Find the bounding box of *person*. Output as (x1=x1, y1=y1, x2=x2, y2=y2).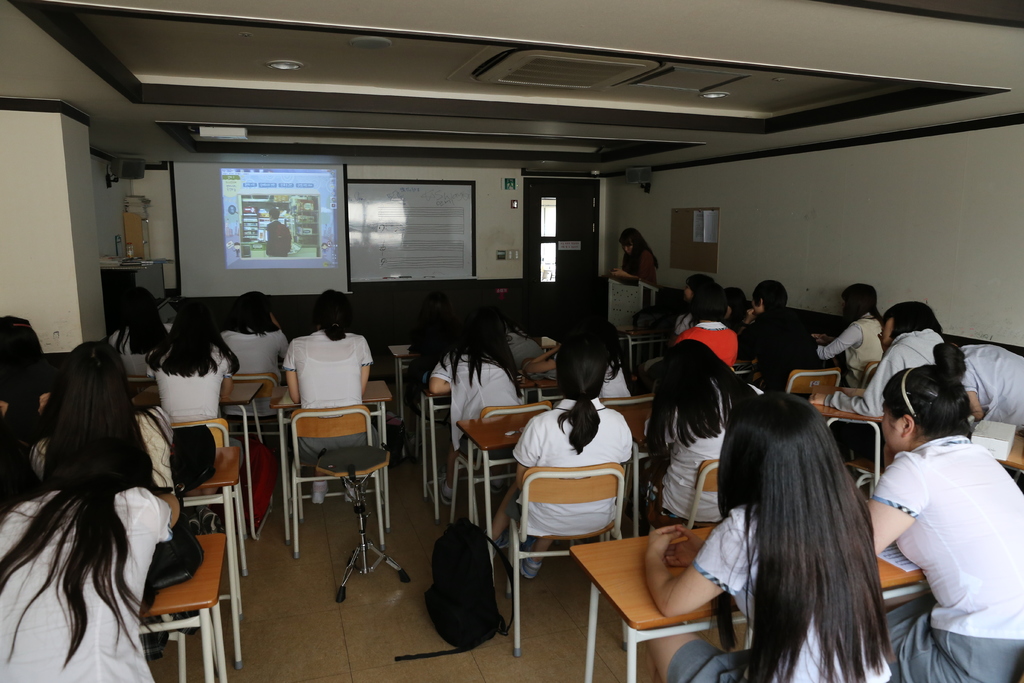
(x1=948, y1=336, x2=1023, y2=439).
